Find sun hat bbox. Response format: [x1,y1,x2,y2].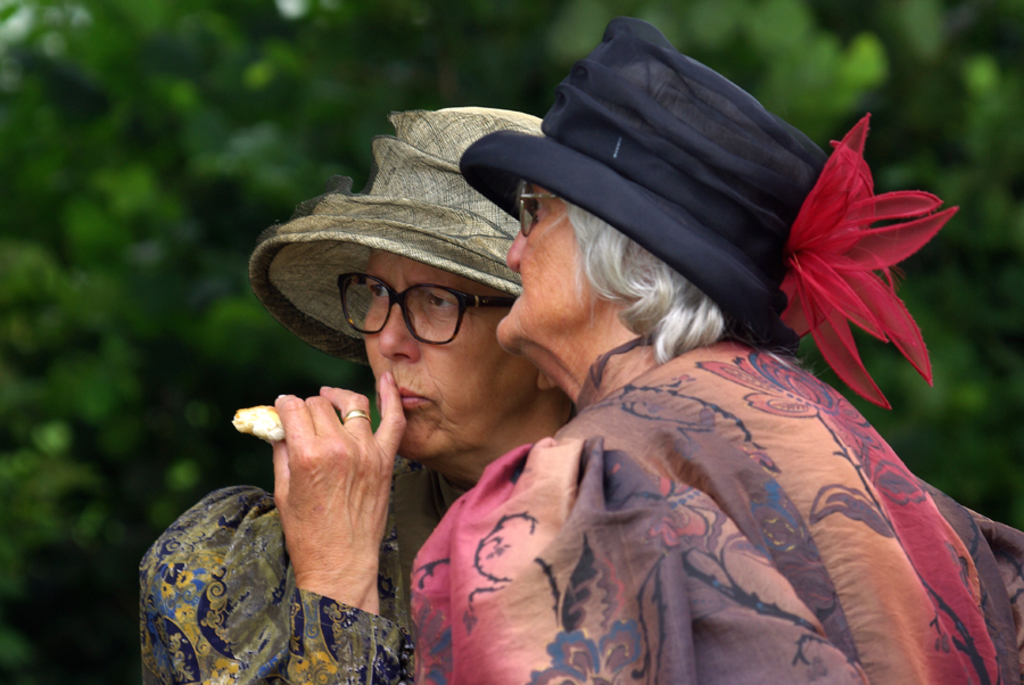
[459,8,965,428].
